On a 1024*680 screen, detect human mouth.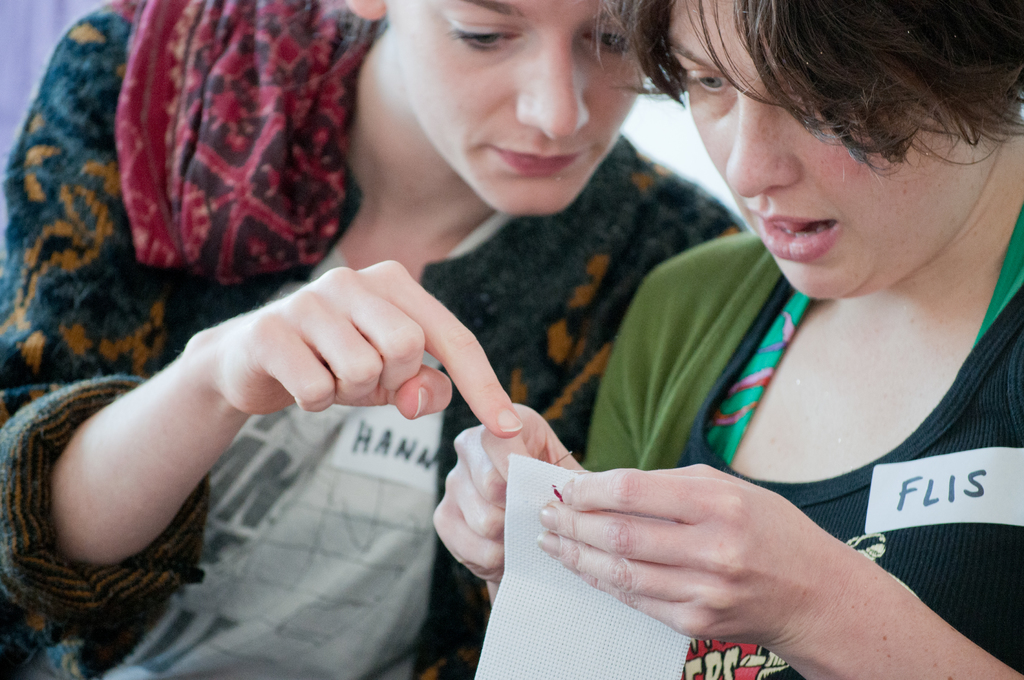
<region>499, 142, 589, 178</region>.
